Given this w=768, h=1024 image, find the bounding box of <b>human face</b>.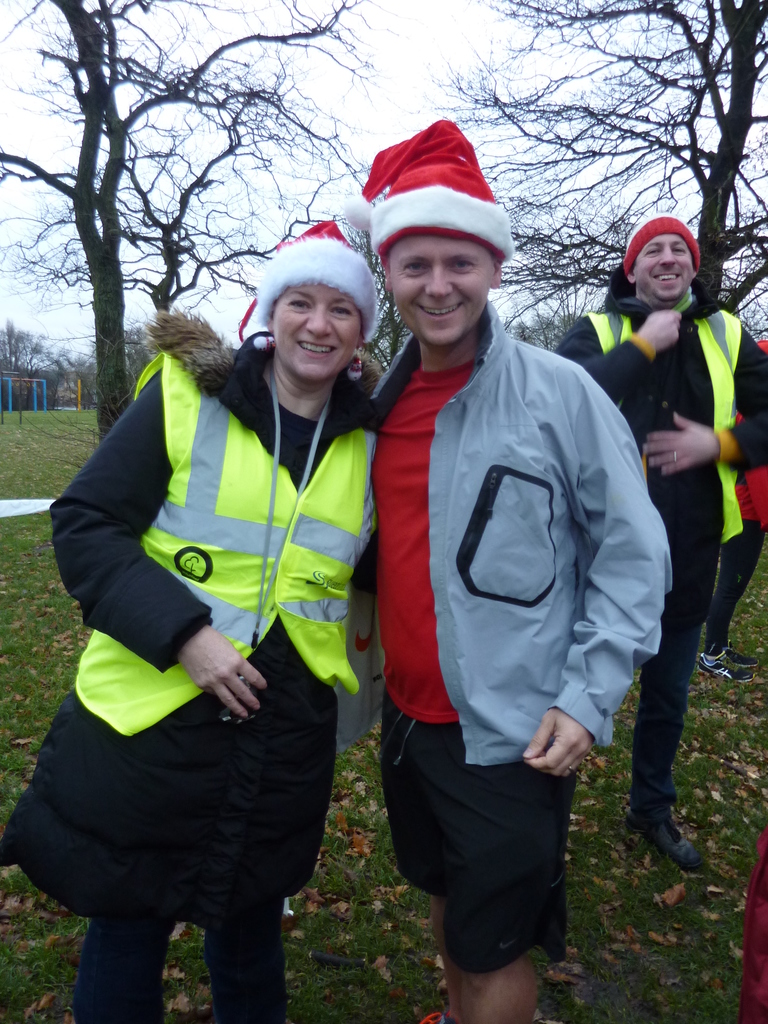
l=630, t=237, r=696, b=302.
